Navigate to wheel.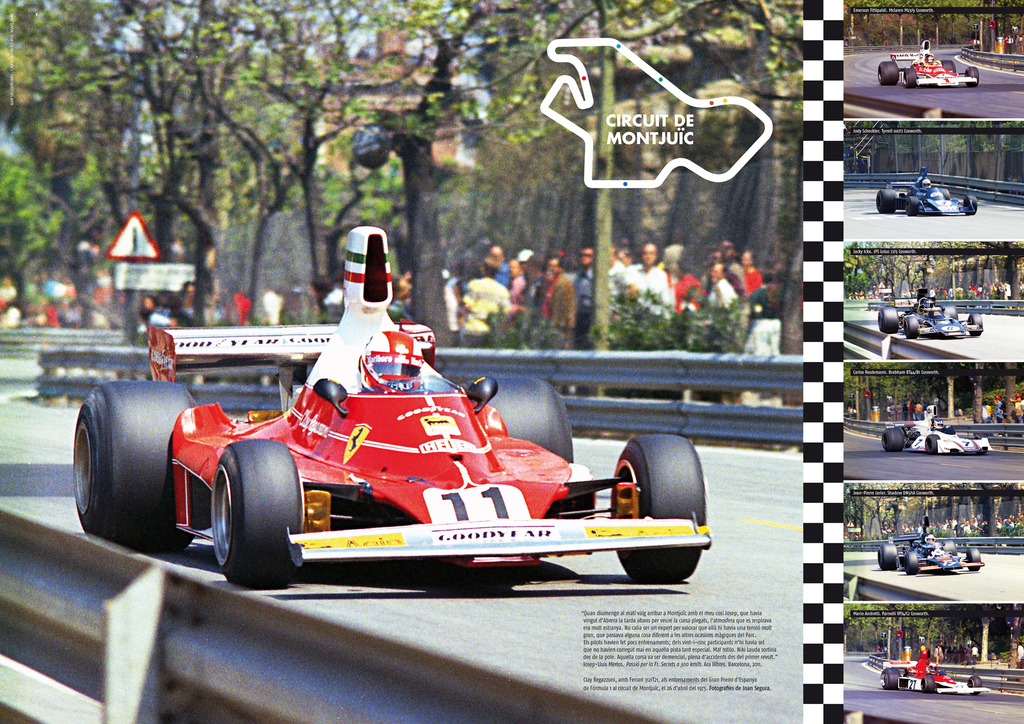
Navigation target: [x1=906, y1=552, x2=919, y2=574].
